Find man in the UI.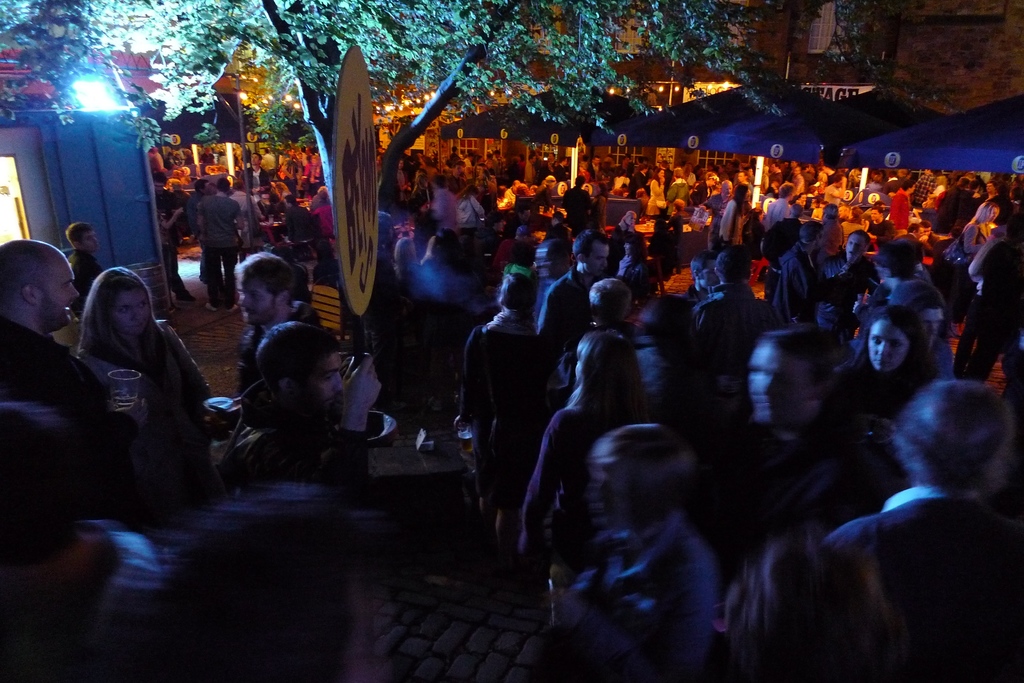
UI element at {"x1": 221, "y1": 244, "x2": 329, "y2": 451}.
